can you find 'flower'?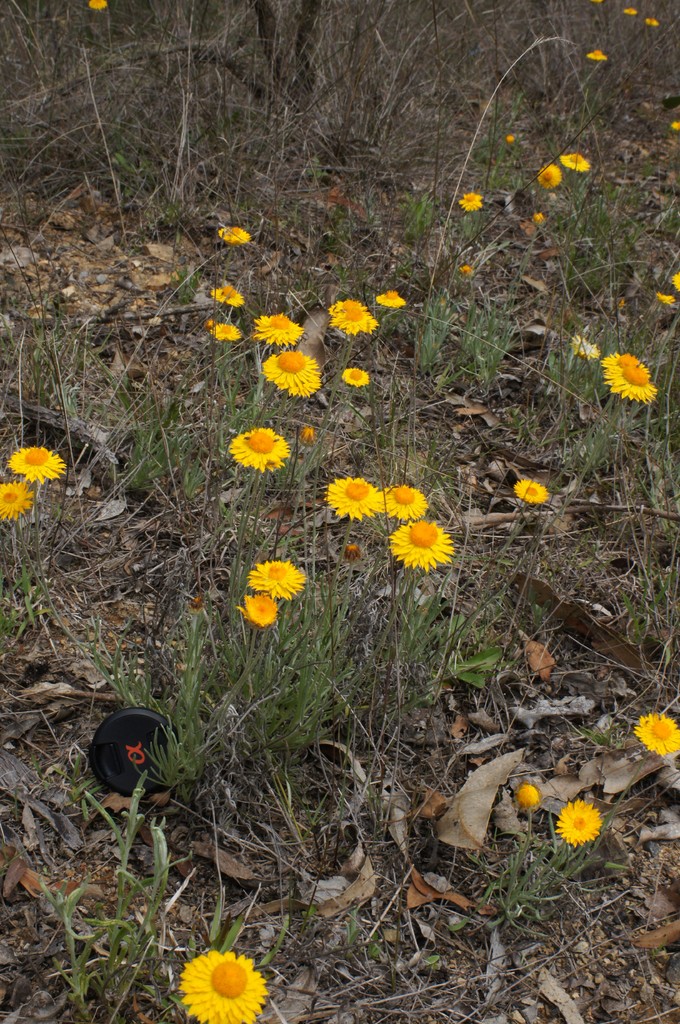
Yes, bounding box: pyautogui.locateOnScreen(556, 152, 587, 171).
